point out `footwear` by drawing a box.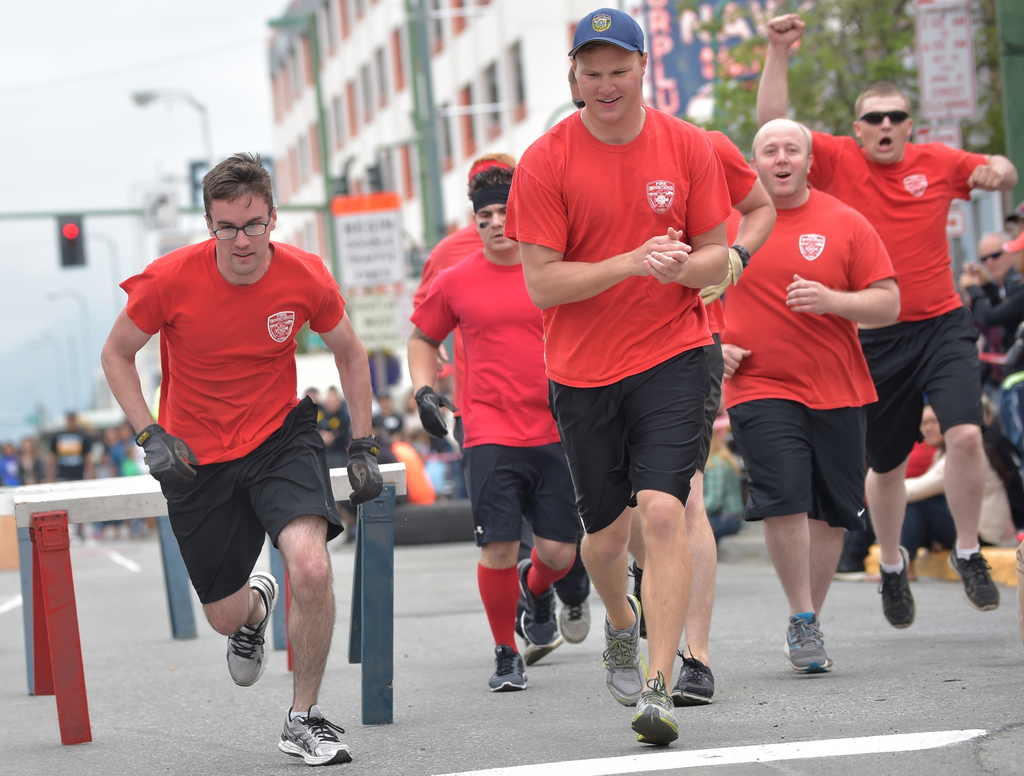
box=[826, 564, 864, 586].
